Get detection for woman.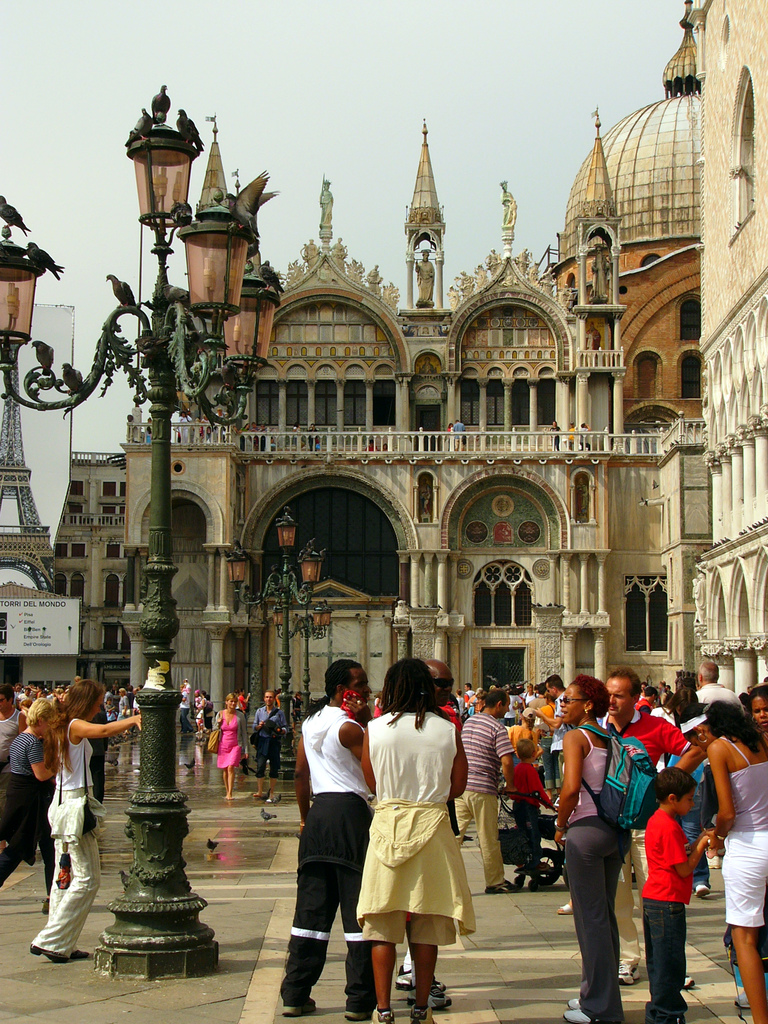
Detection: select_region(536, 689, 562, 801).
